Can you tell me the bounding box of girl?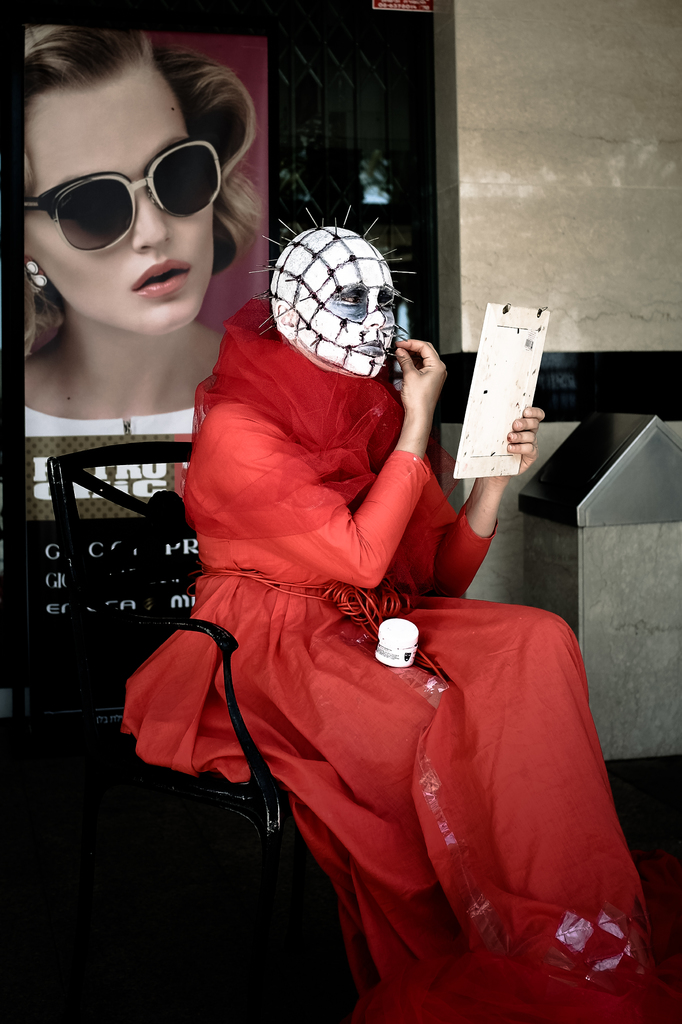
[x1=24, y1=20, x2=265, y2=622].
